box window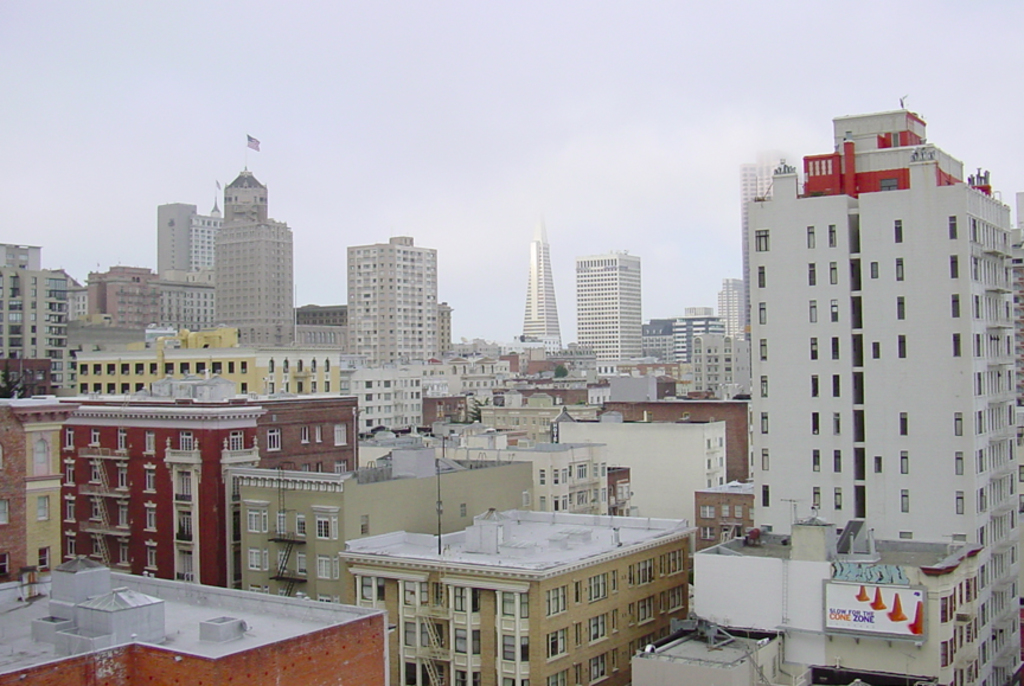
294, 428, 313, 441
